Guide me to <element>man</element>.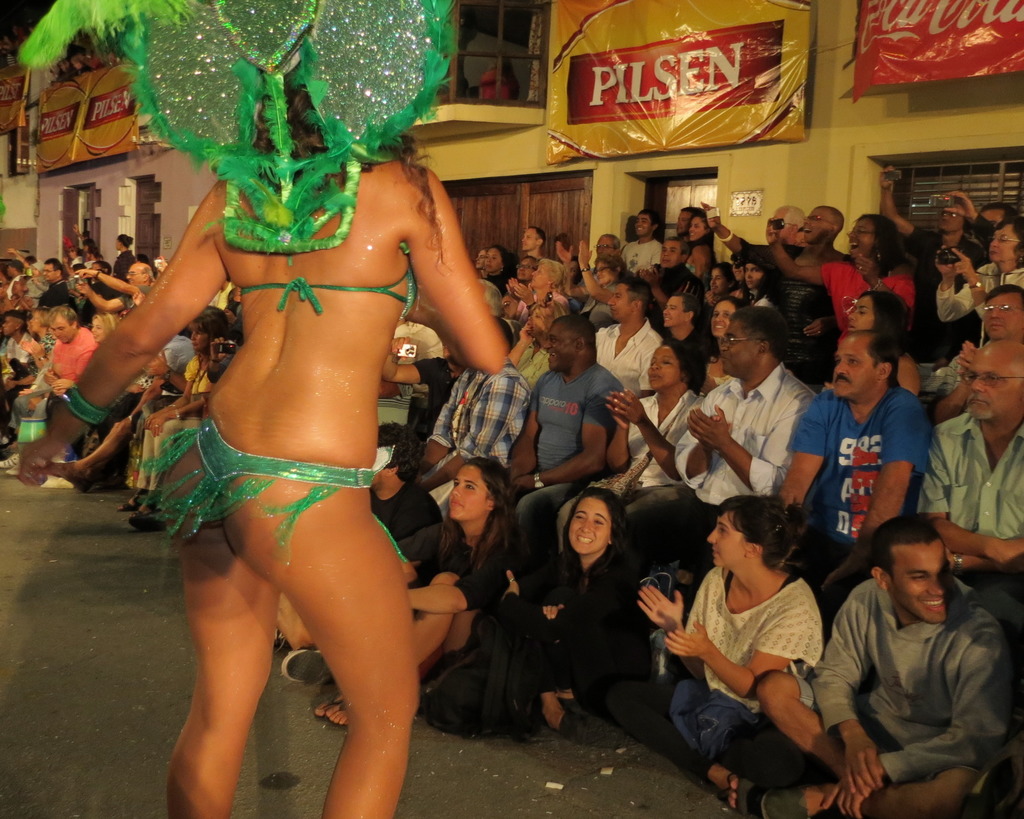
Guidance: (x1=659, y1=290, x2=714, y2=378).
